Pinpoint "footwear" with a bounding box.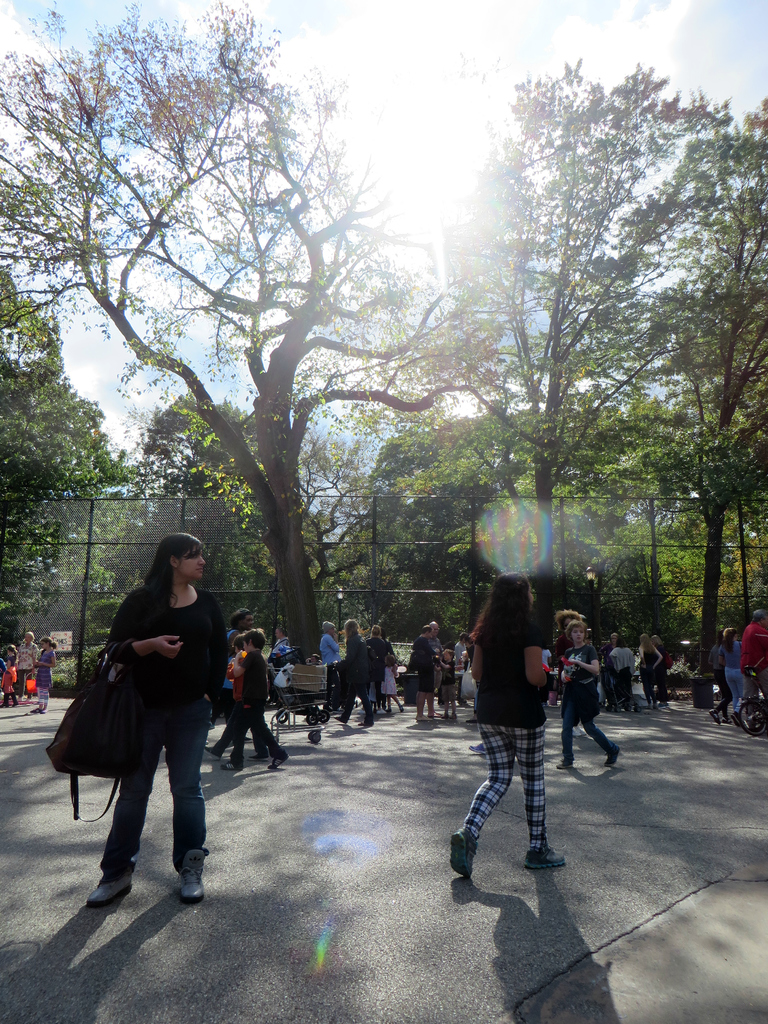
249/751/270/762.
